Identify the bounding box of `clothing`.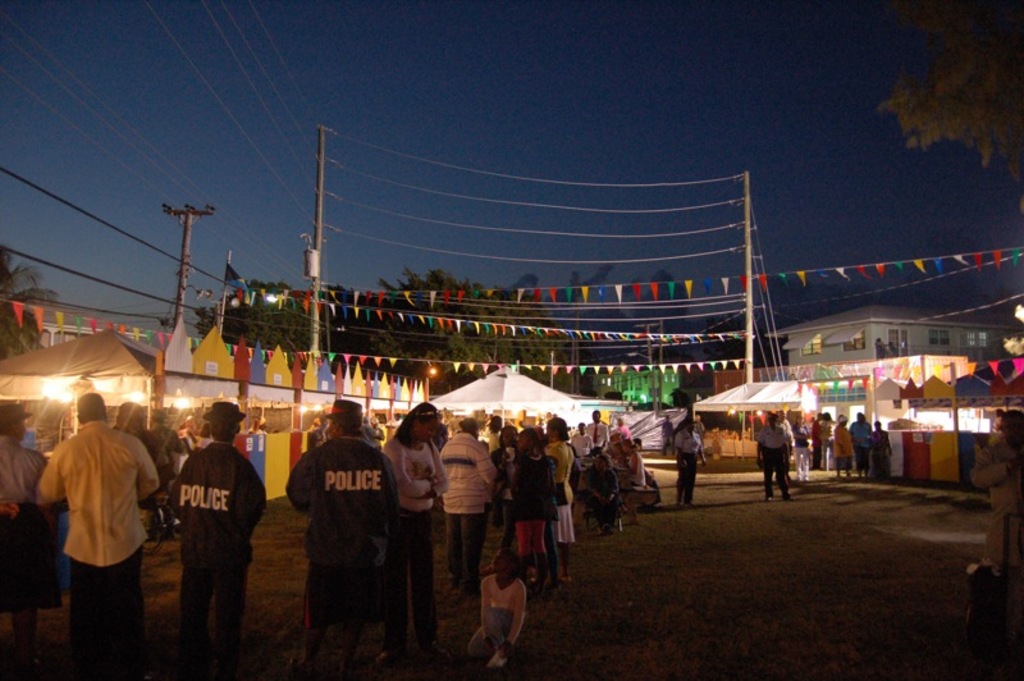
l=440, t=429, r=493, b=559.
